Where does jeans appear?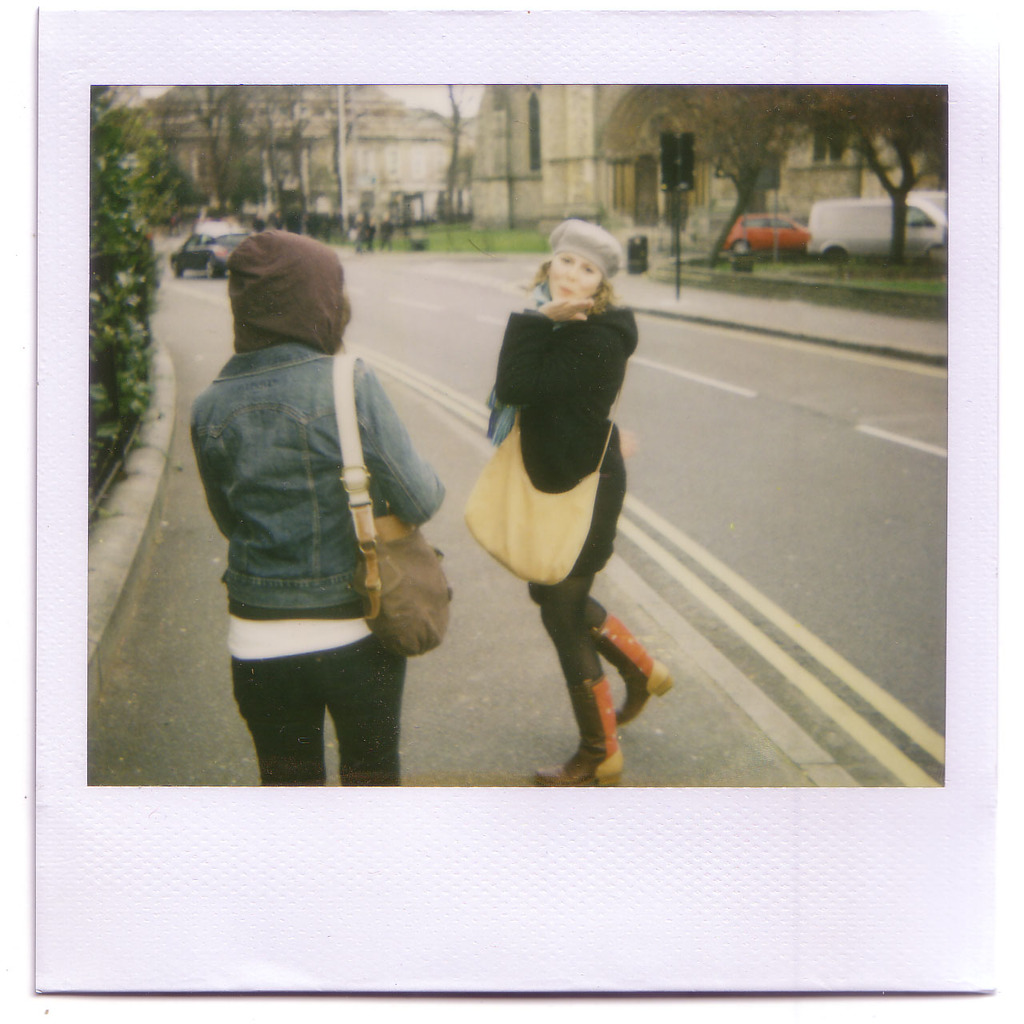
Appears at {"left": 228, "top": 640, "right": 401, "bottom": 790}.
